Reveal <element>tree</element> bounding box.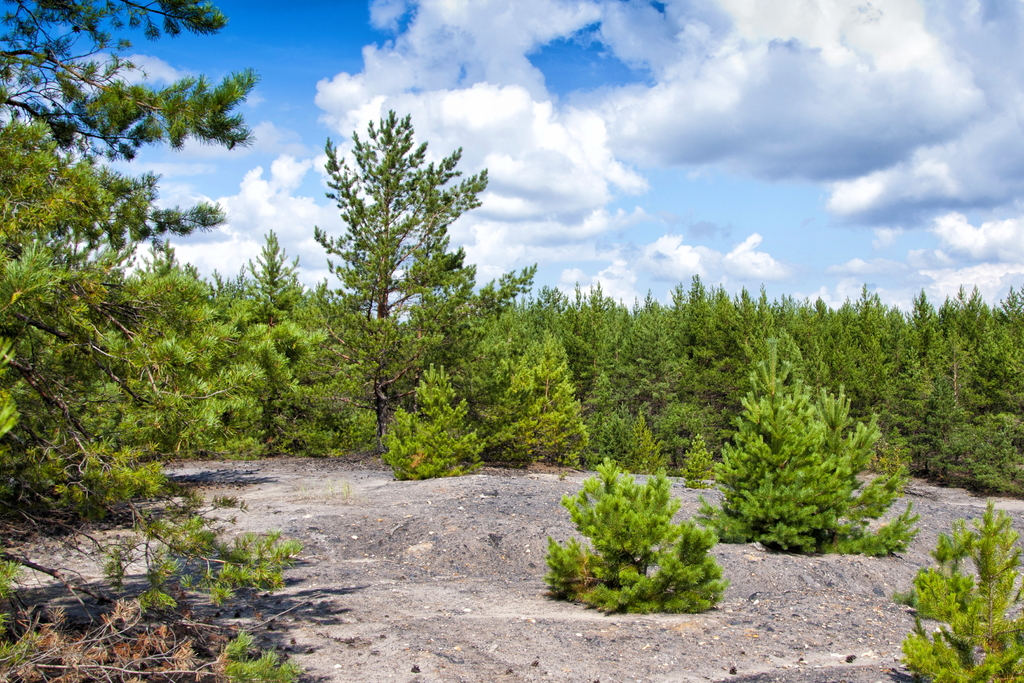
Revealed: detection(0, 0, 257, 523).
